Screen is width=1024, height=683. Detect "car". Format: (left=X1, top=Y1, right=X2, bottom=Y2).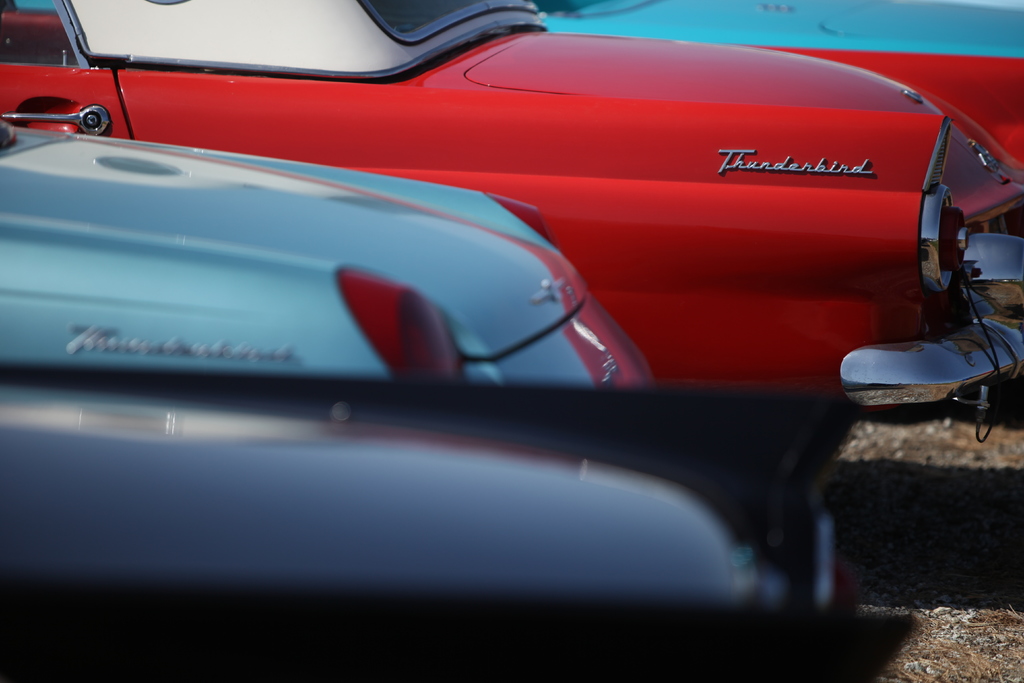
(left=536, top=0, right=1023, bottom=185).
